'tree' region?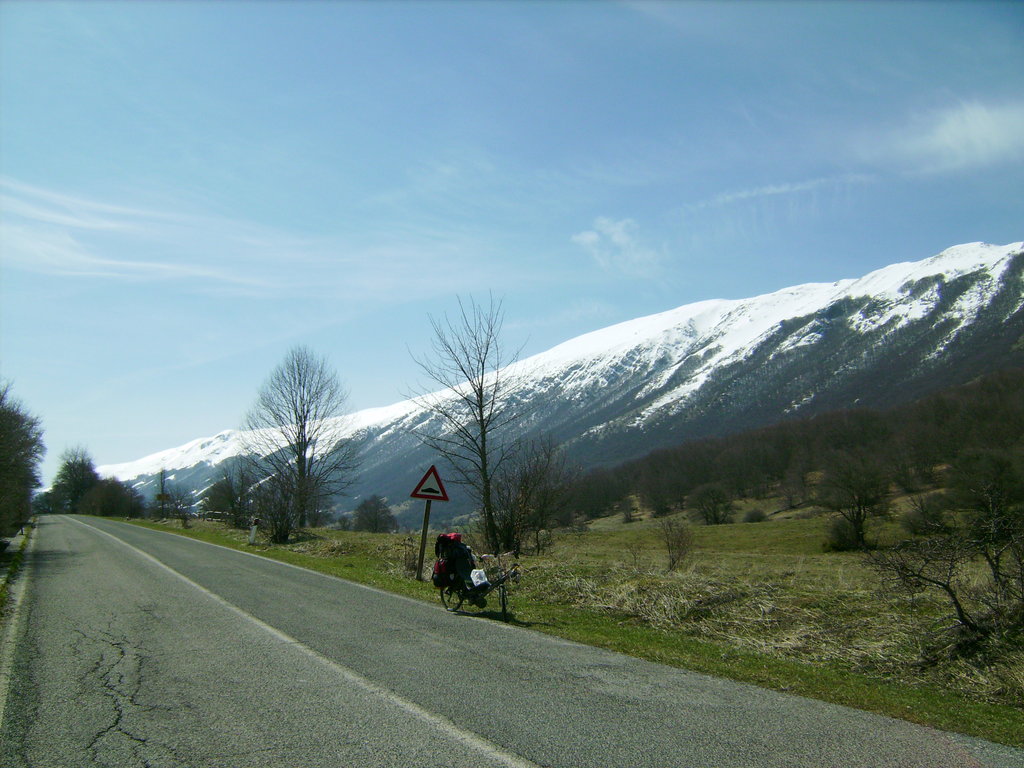
1:380:49:559
